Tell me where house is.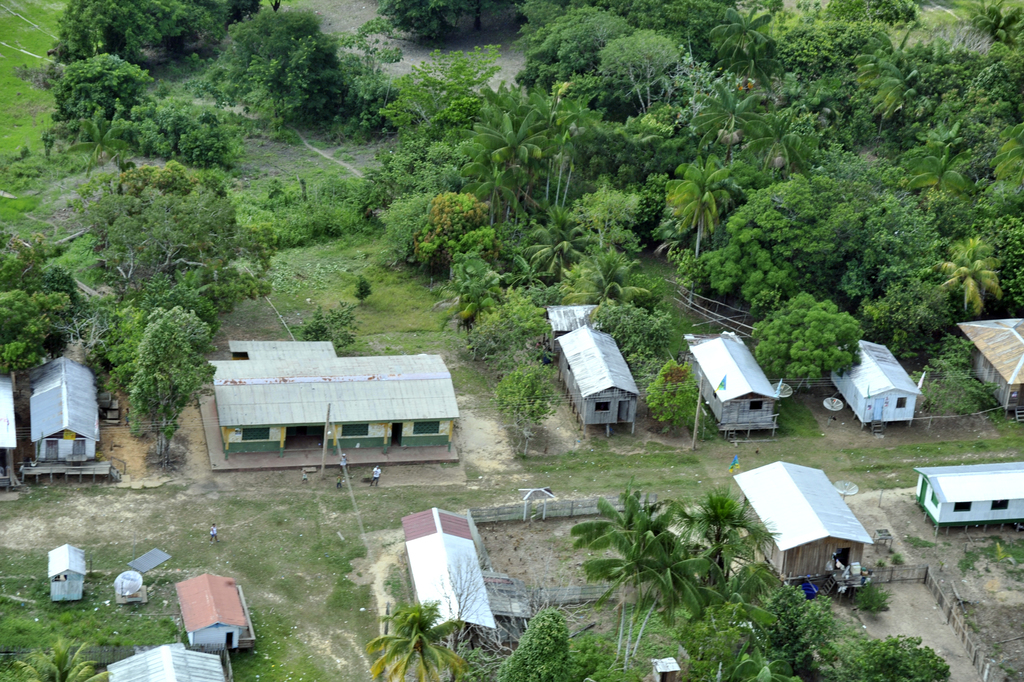
house is at l=209, t=332, r=461, b=471.
